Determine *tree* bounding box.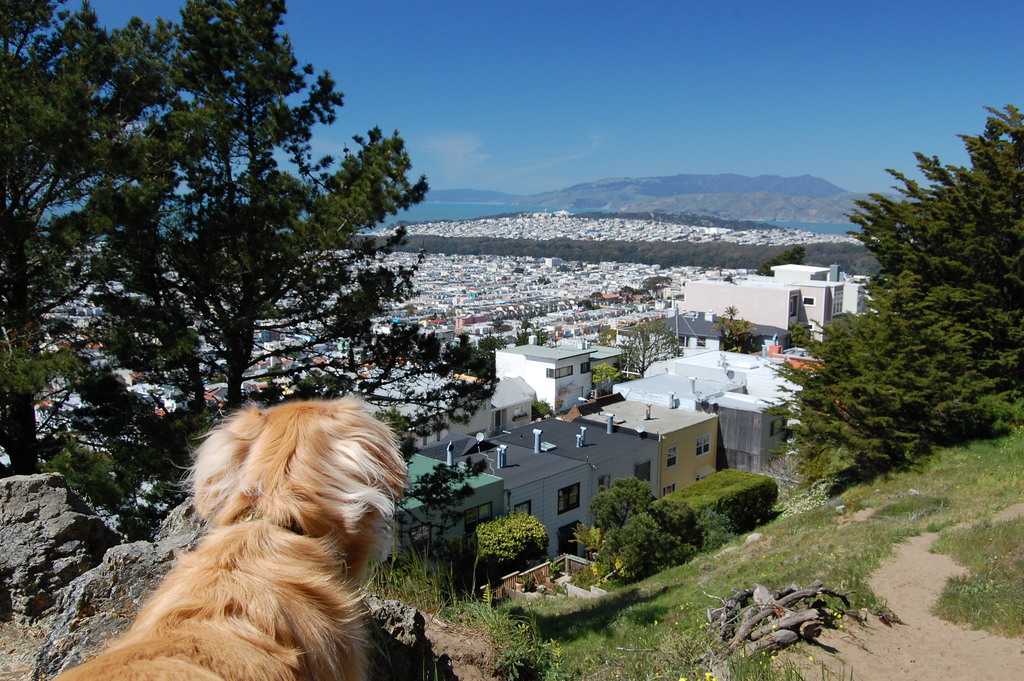
Determined: l=788, t=324, r=810, b=347.
